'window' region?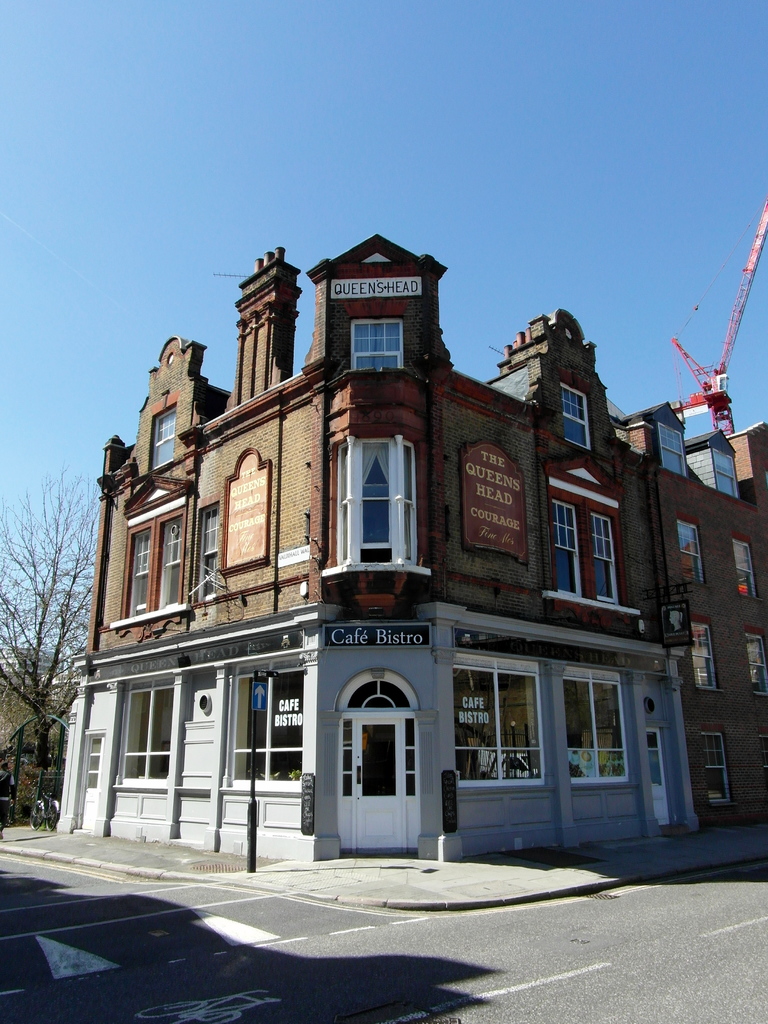
659/423/687/479
